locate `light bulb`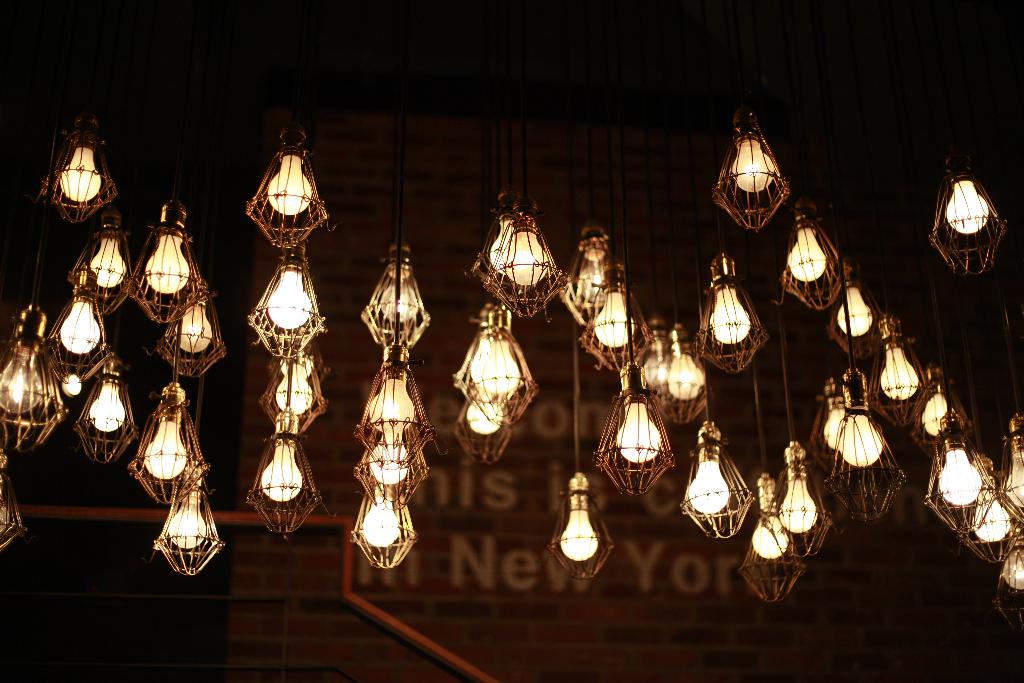
BBox(147, 198, 188, 293)
